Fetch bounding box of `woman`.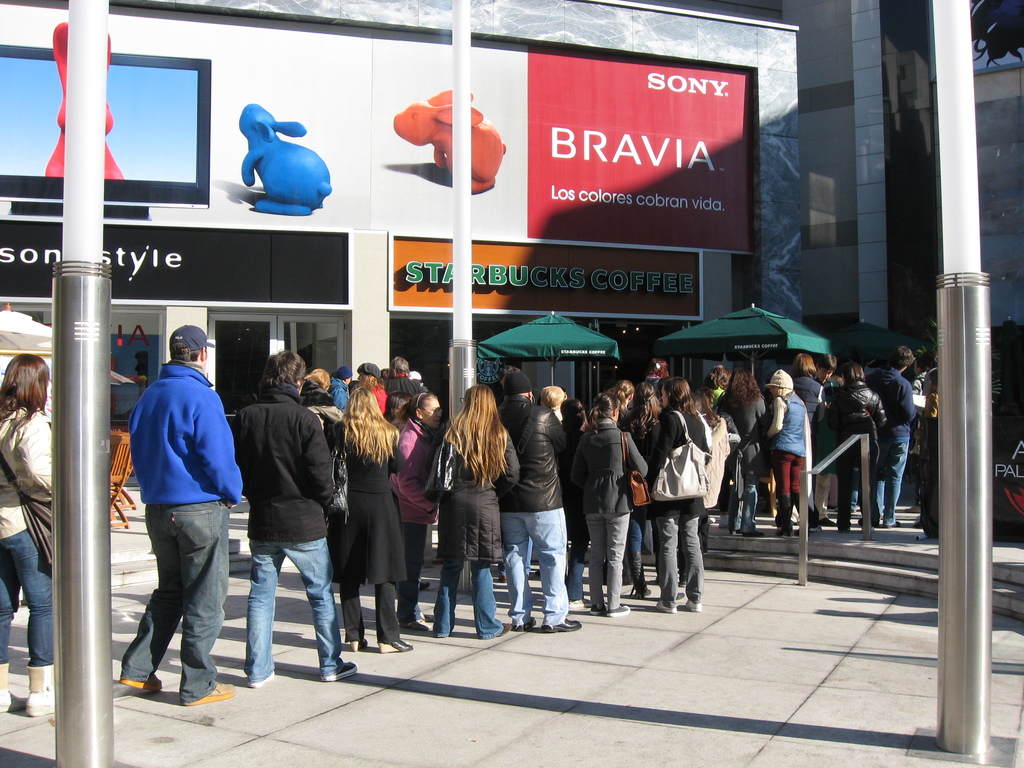
Bbox: (left=822, top=362, right=891, bottom=532).
